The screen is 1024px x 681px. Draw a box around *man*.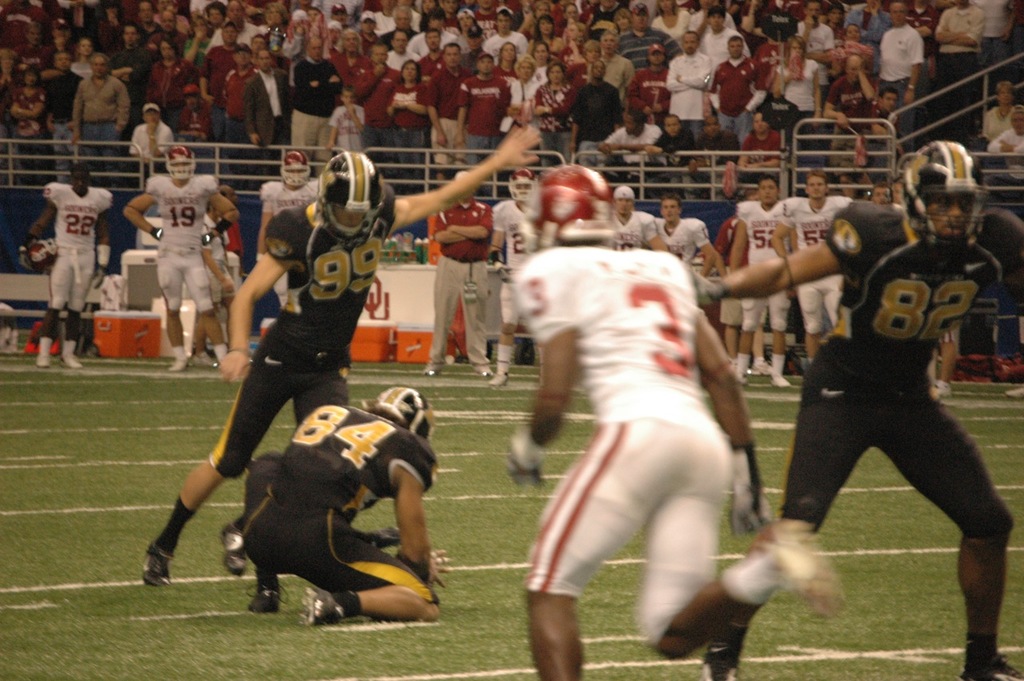
(292, 38, 346, 158).
